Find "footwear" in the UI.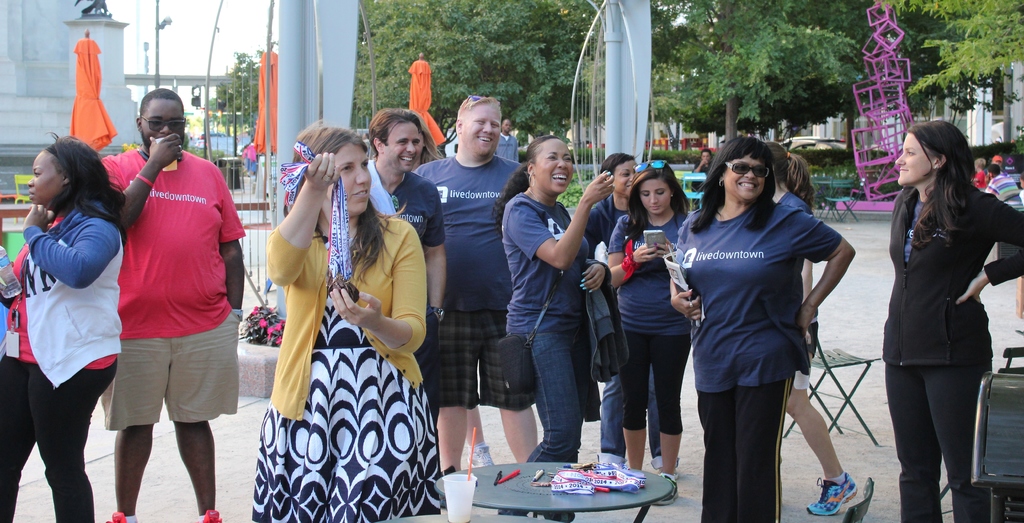
UI element at {"left": 196, "top": 502, "right": 226, "bottom": 522}.
